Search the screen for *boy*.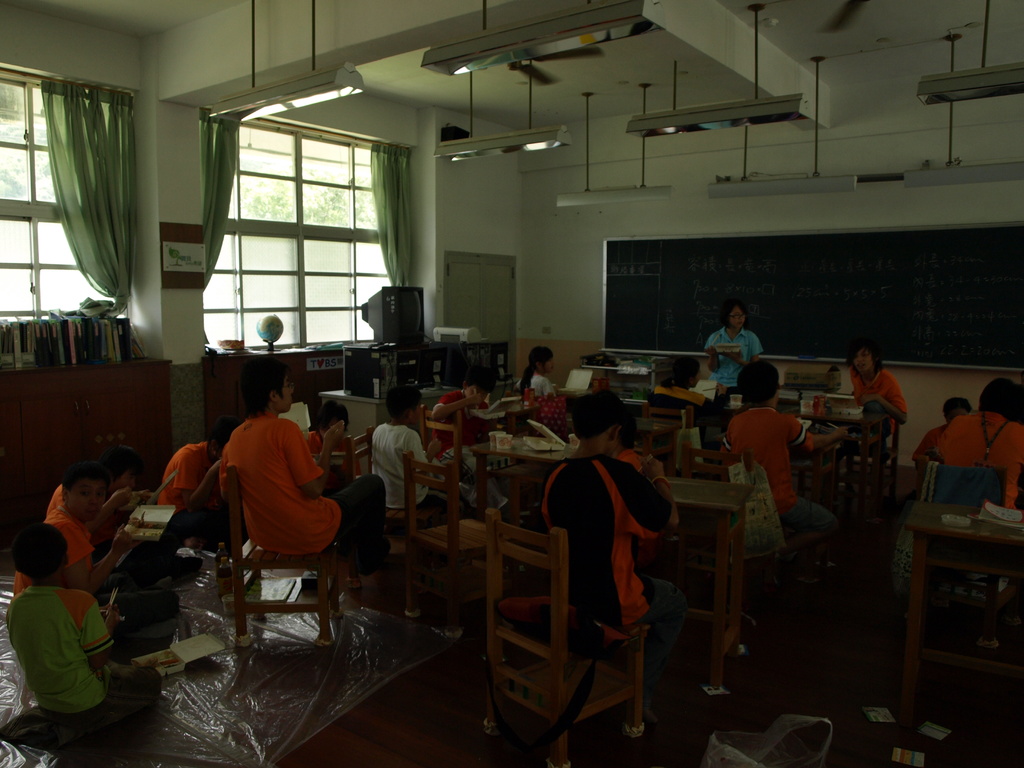
Found at [x1=5, y1=525, x2=163, y2=721].
